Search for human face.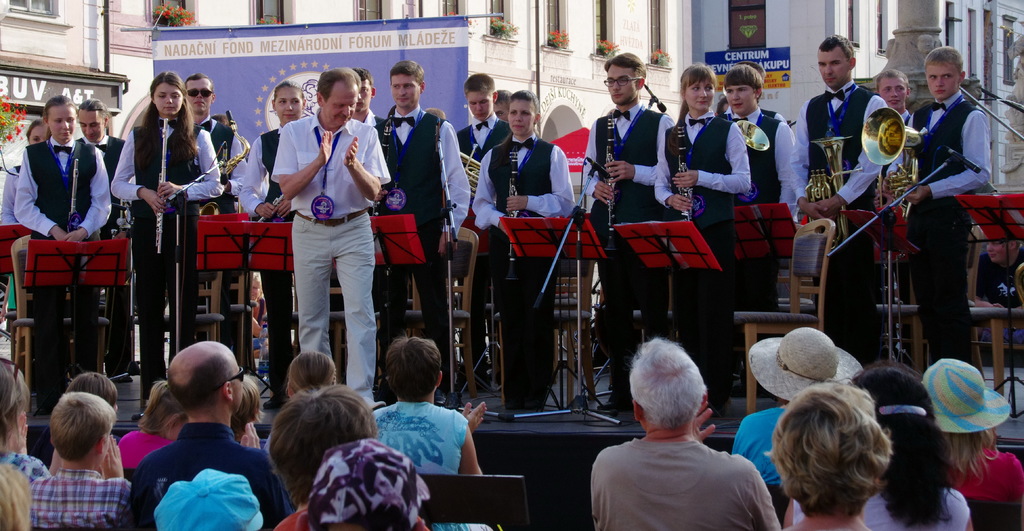
Found at 272, 85, 305, 119.
